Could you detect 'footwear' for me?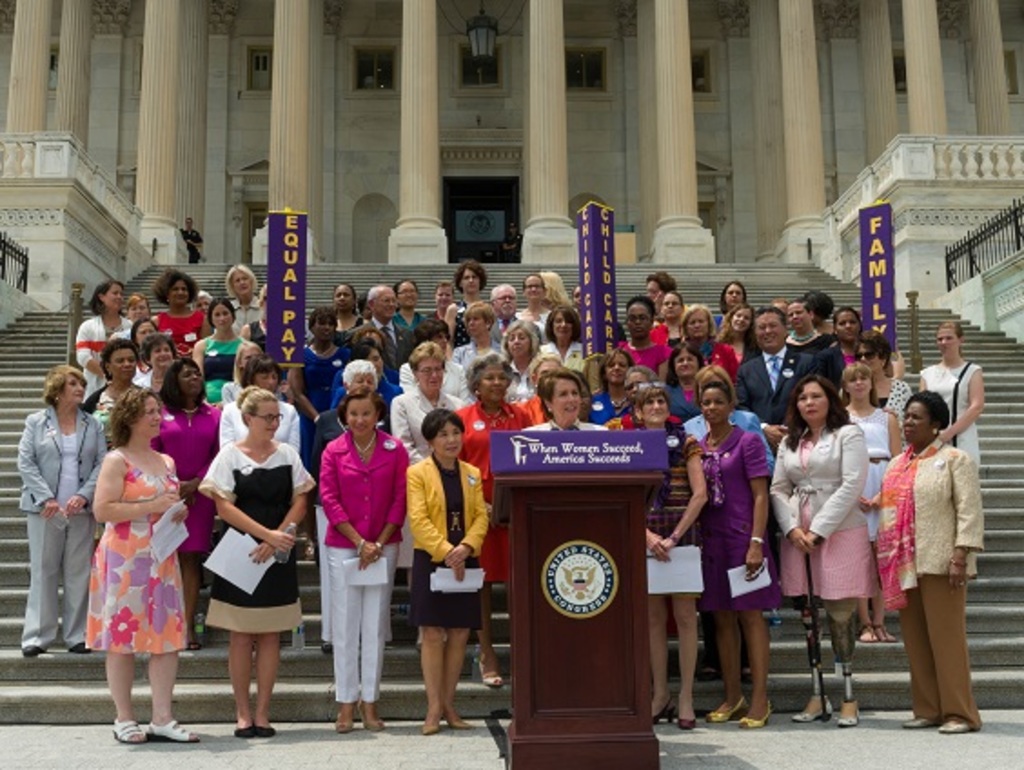
Detection result: 650,688,672,732.
